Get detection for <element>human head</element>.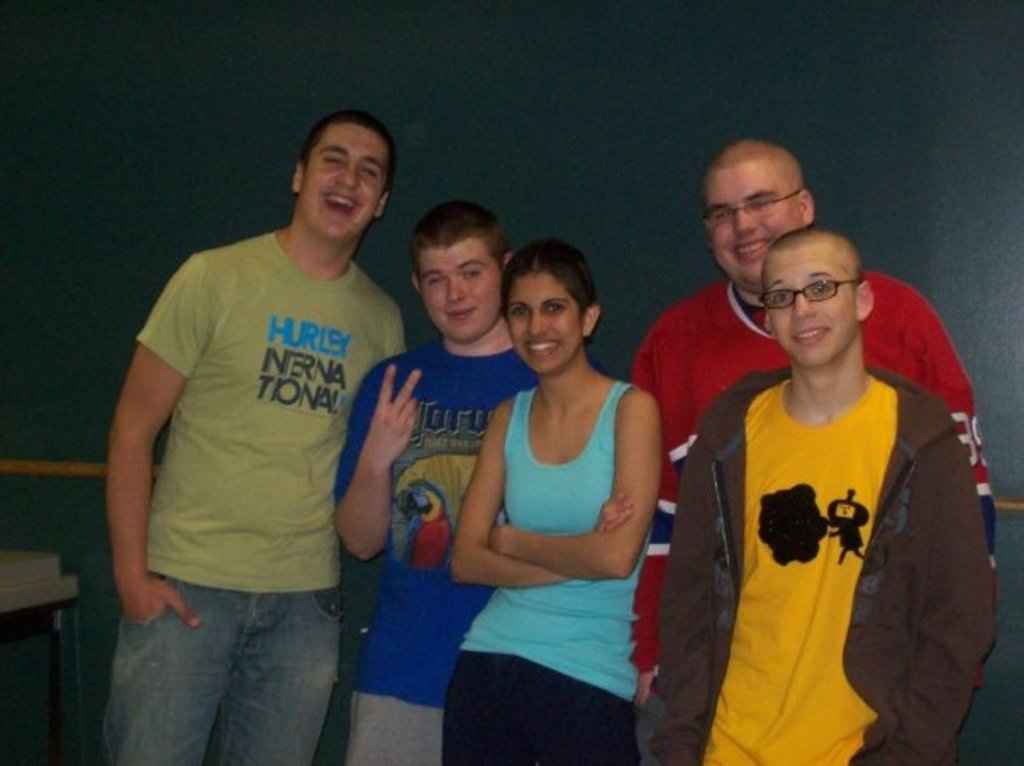
Detection: (700,136,819,293).
